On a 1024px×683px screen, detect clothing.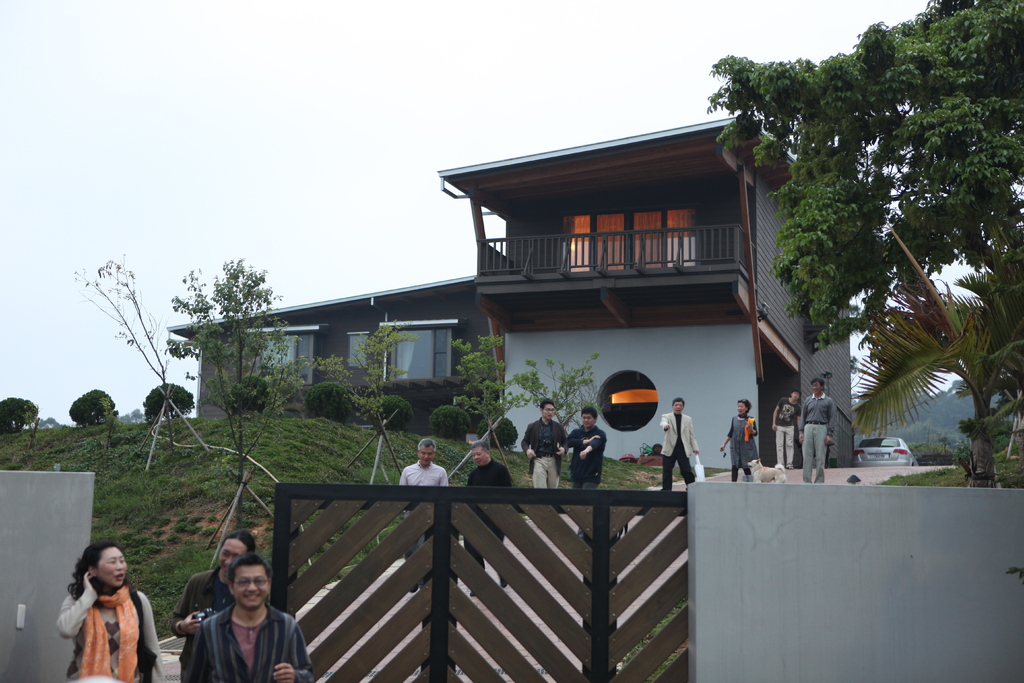
locate(661, 412, 698, 488).
